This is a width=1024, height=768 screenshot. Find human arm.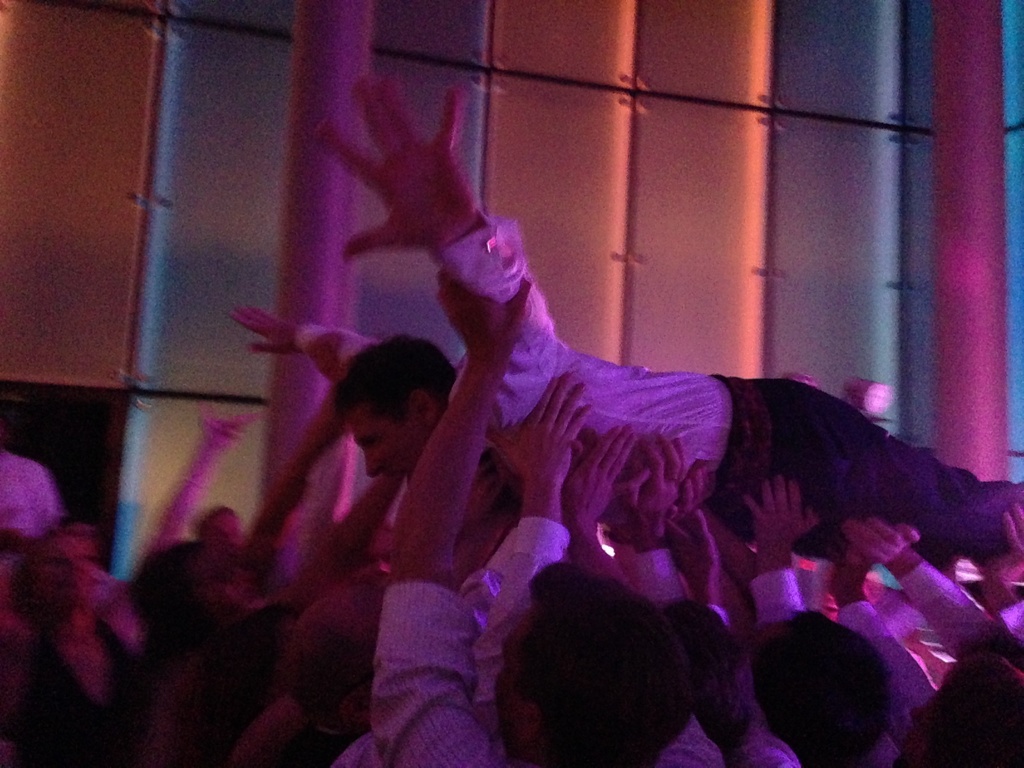
Bounding box: {"left": 264, "top": 476, "right": 411, "bottom": 600}.
